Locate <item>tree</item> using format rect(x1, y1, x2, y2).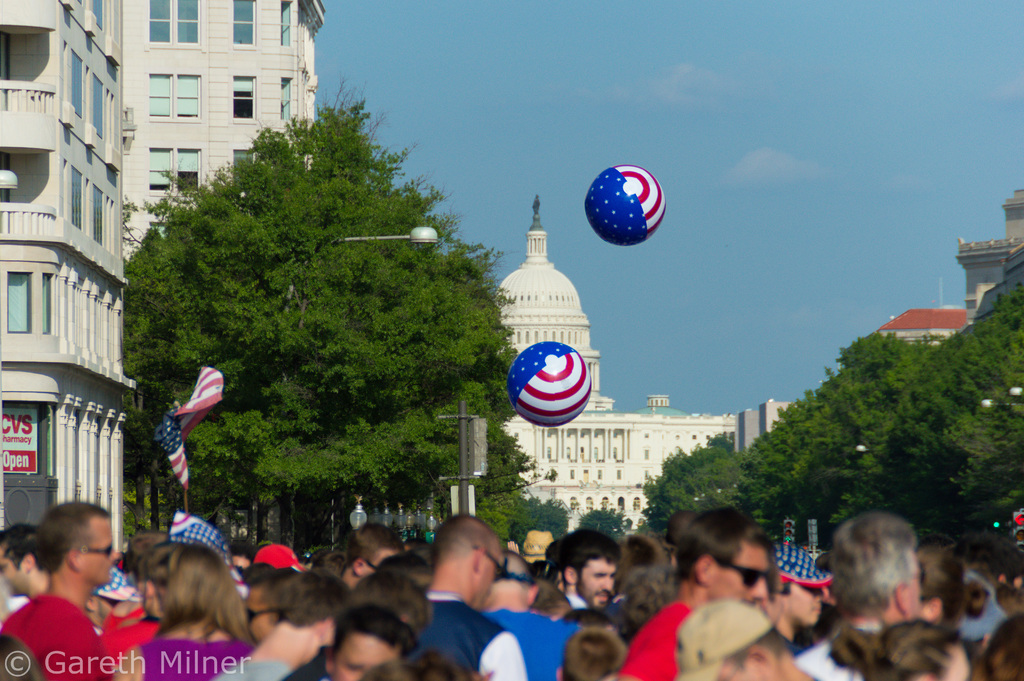
rect(744, 334, 934, 556).
